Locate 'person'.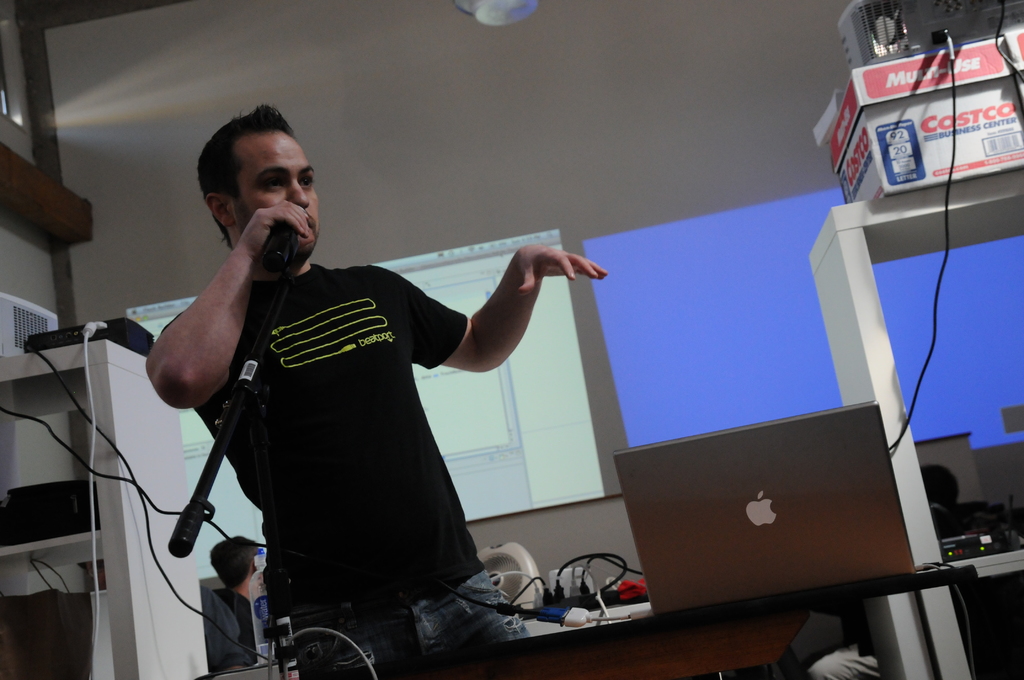
Bounding box: [180, 122, 593, 662].
